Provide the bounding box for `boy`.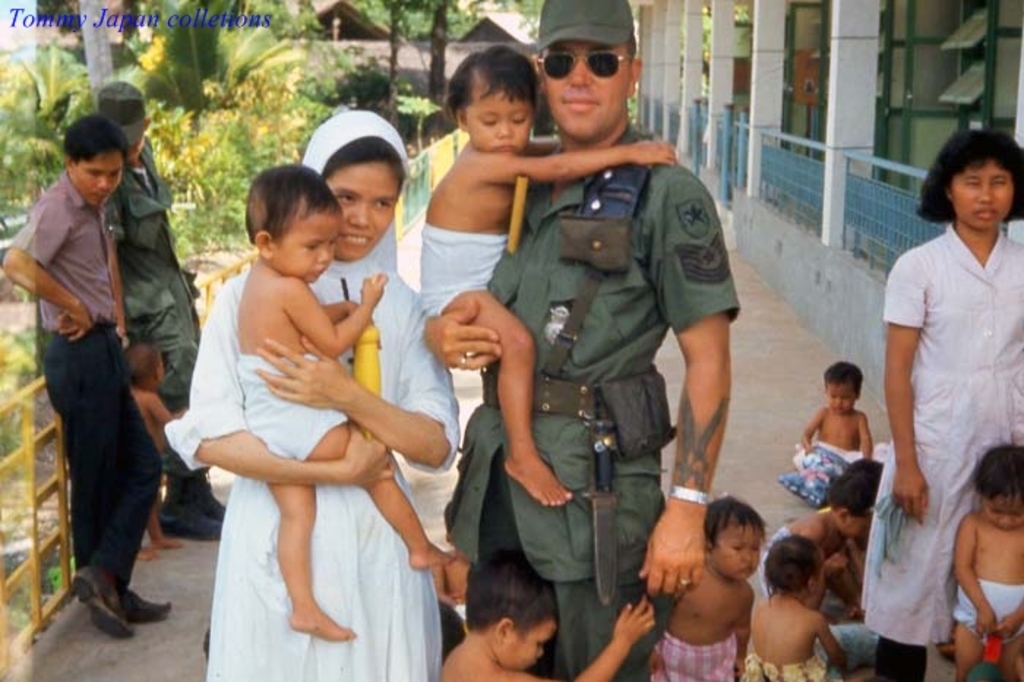
select_region(660, 499, 765, 681).
